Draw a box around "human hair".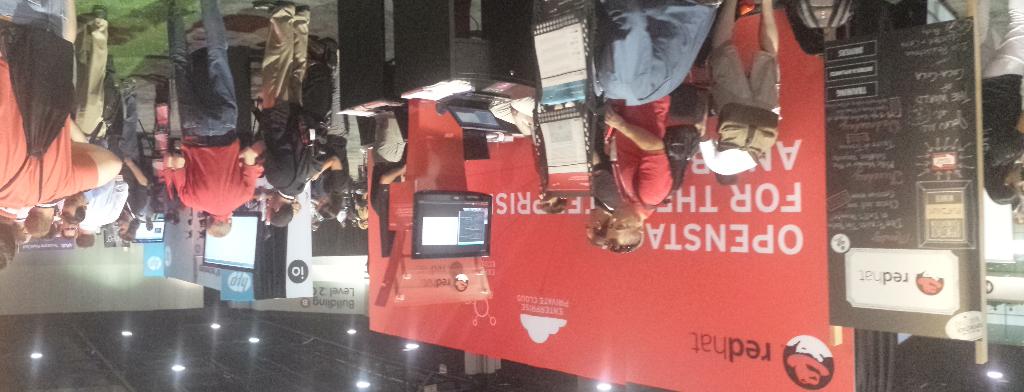
(206,218,230,238).
